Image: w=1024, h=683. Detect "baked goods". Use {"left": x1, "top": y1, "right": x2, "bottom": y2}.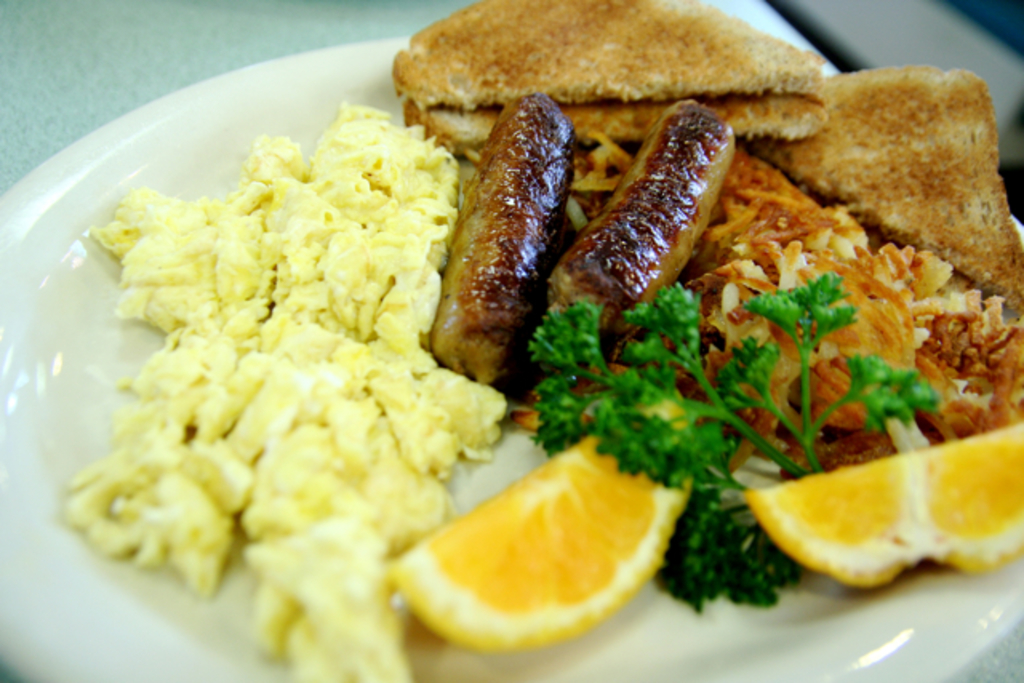
{"left": 424, "top": 93, "right": 579, "bottom": 385}.
